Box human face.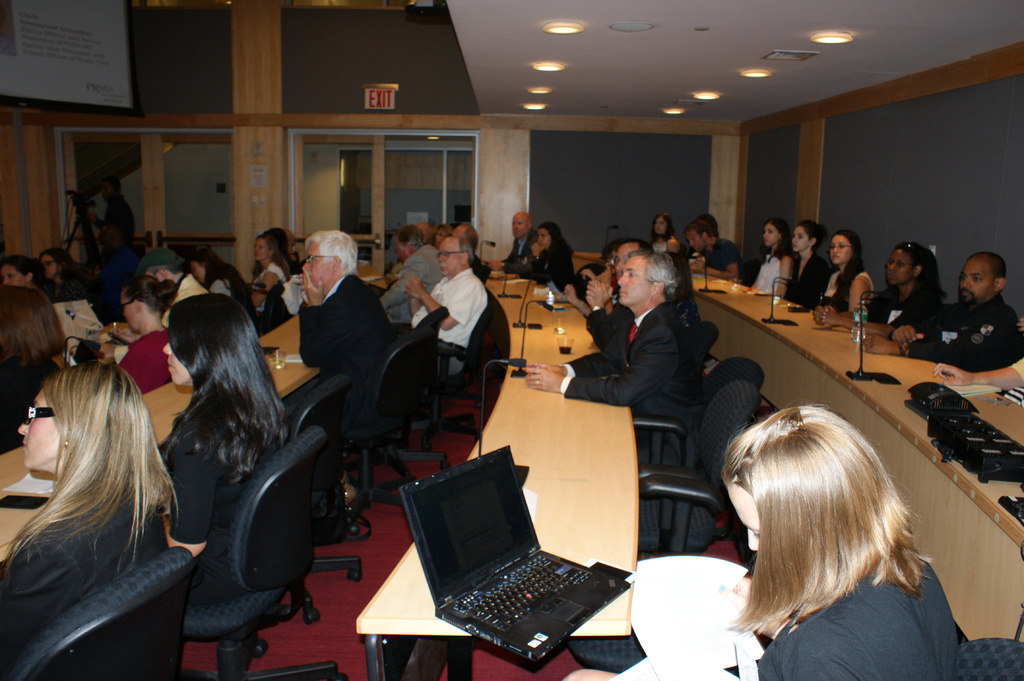
[829, 233, 851, 262].
